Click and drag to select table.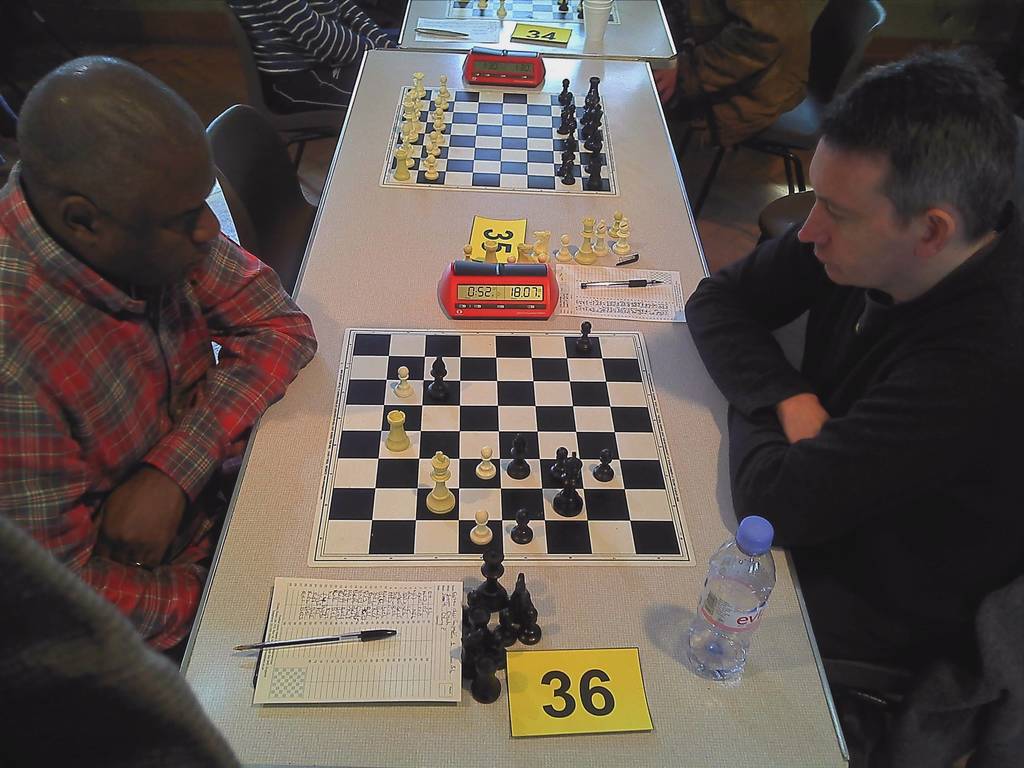
Selection: <region>392, 0, 691, 106</region>.
